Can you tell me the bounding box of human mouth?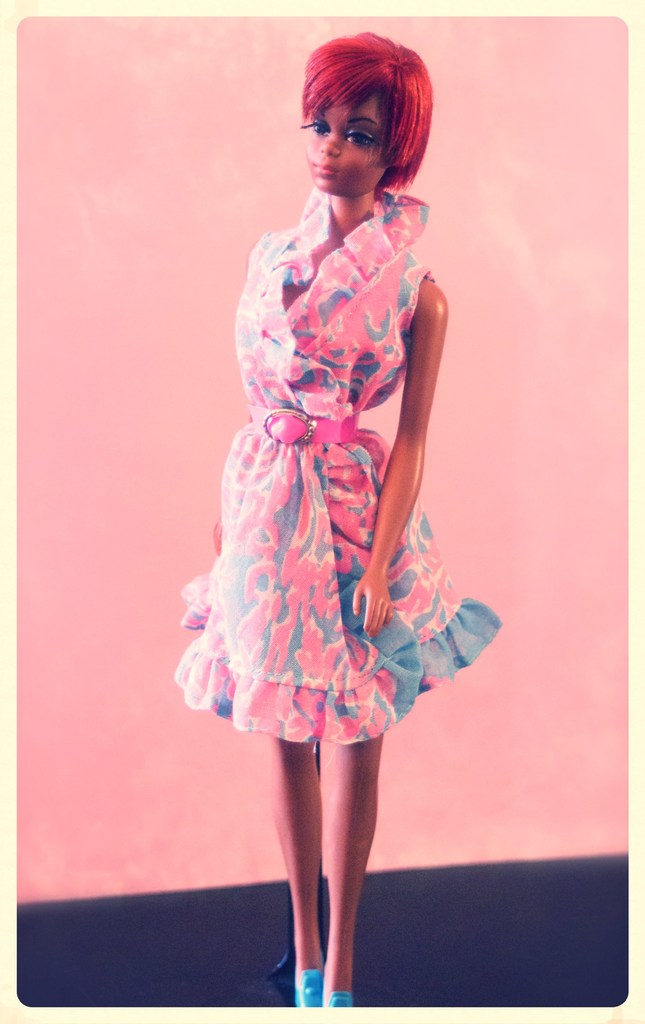
315:164:334:173.
